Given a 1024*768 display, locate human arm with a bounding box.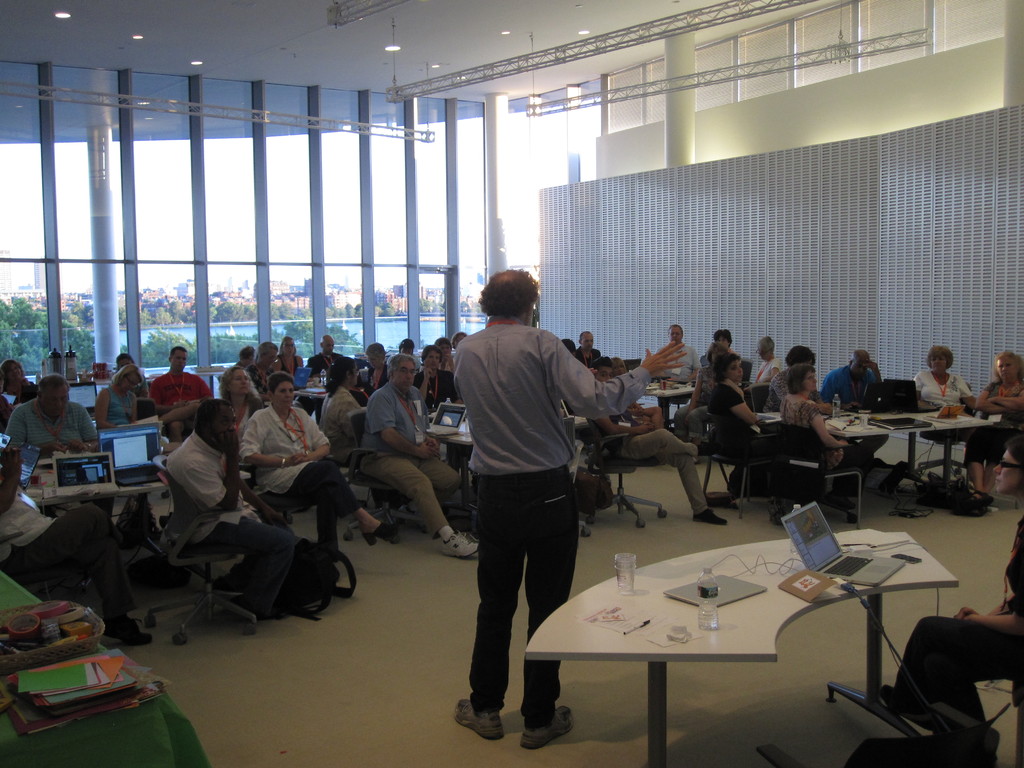
Located: 986, 383, 1023, 416.
